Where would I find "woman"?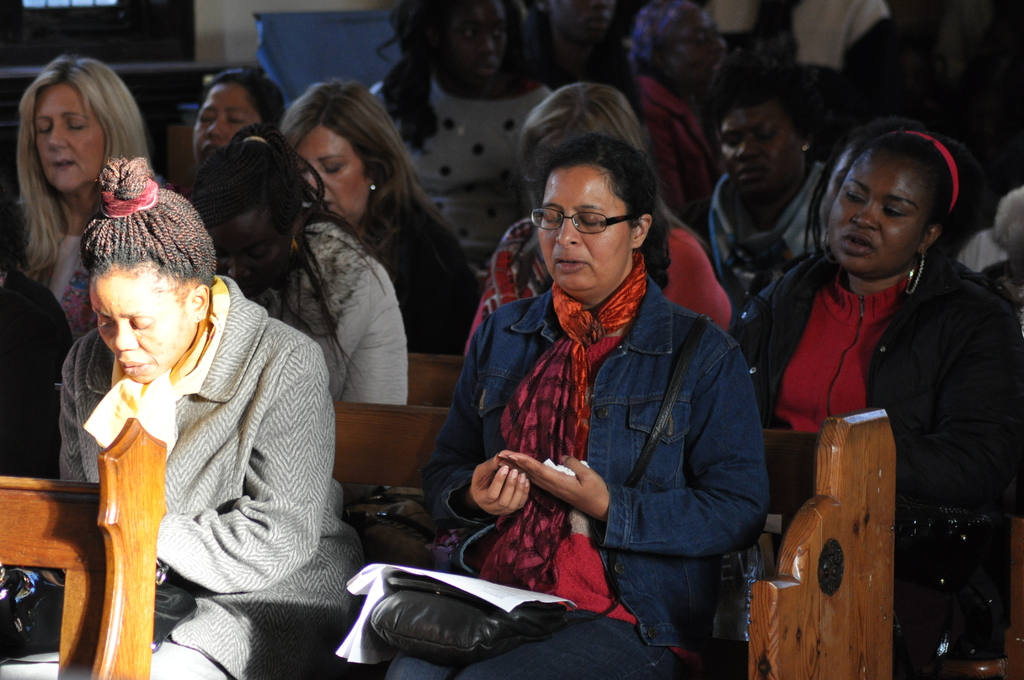
At 521:0:652:152.
